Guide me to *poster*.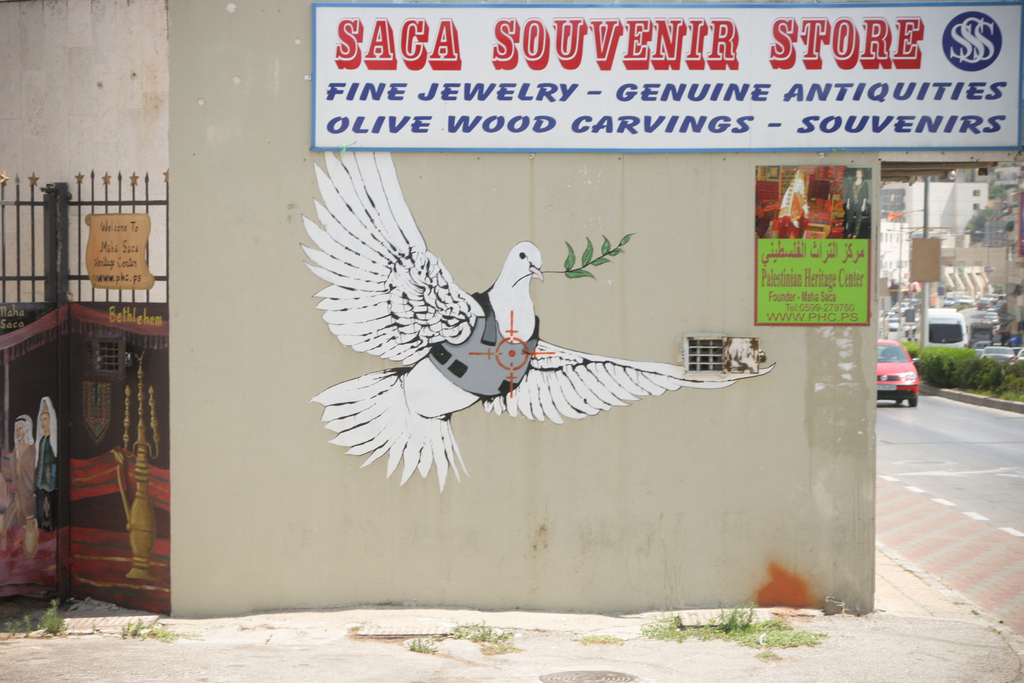
Guidance: Rect(312, 1, 1023, 149).
